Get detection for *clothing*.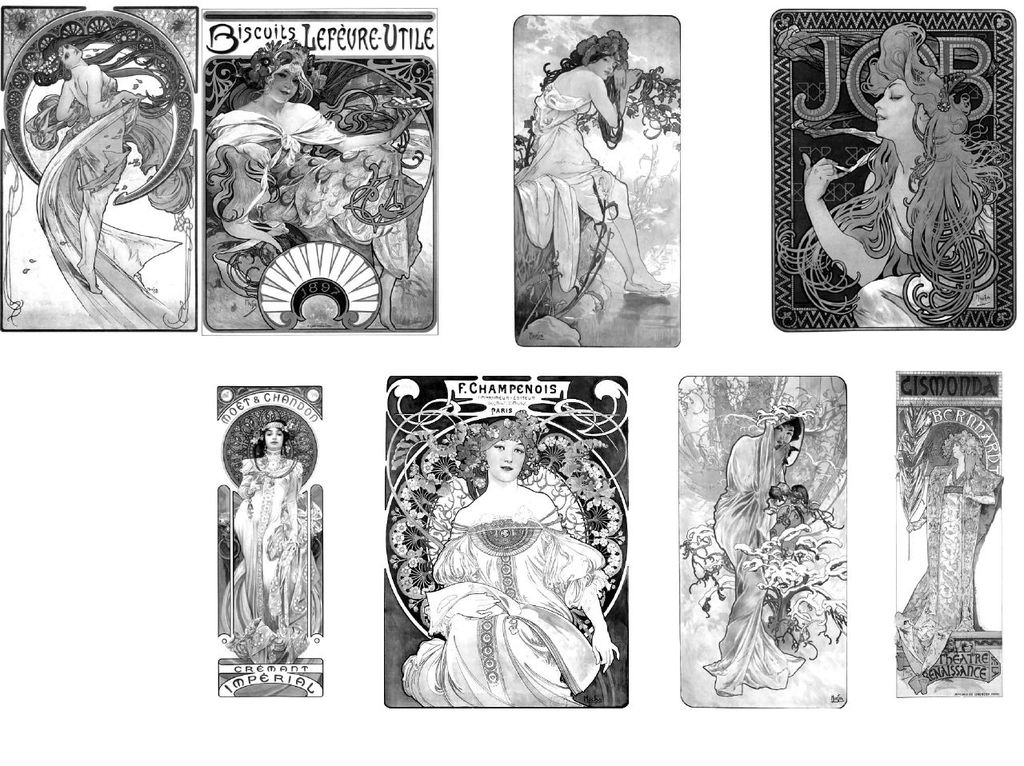
Detection: detection(23, 73, 191, 330).
